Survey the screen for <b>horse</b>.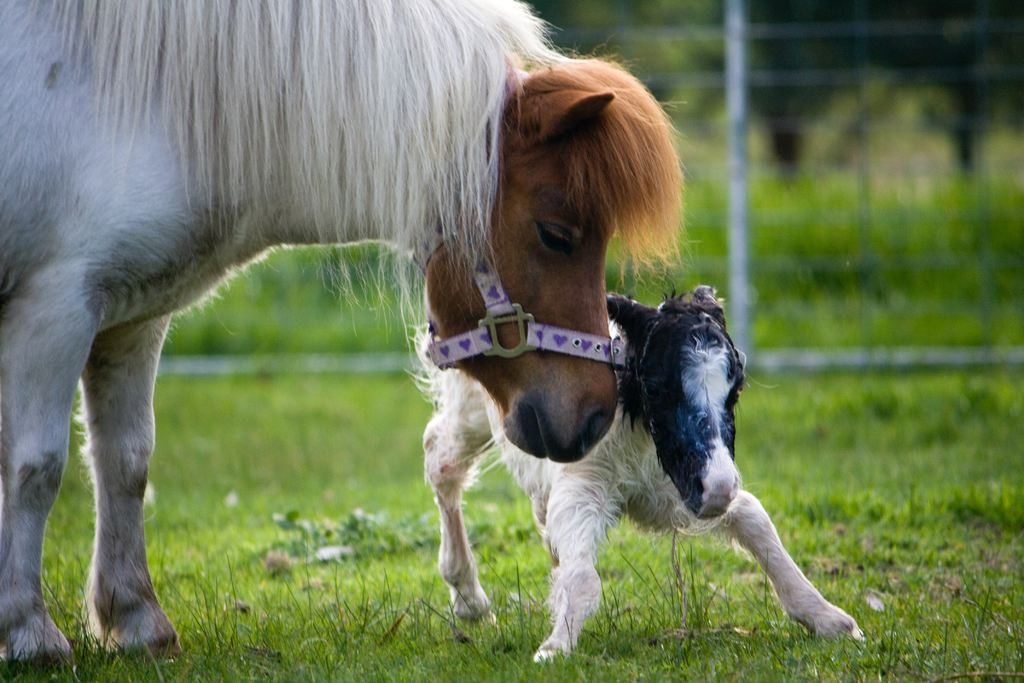
Survey found: (left=0, top=0, right=688, bottom=682).
